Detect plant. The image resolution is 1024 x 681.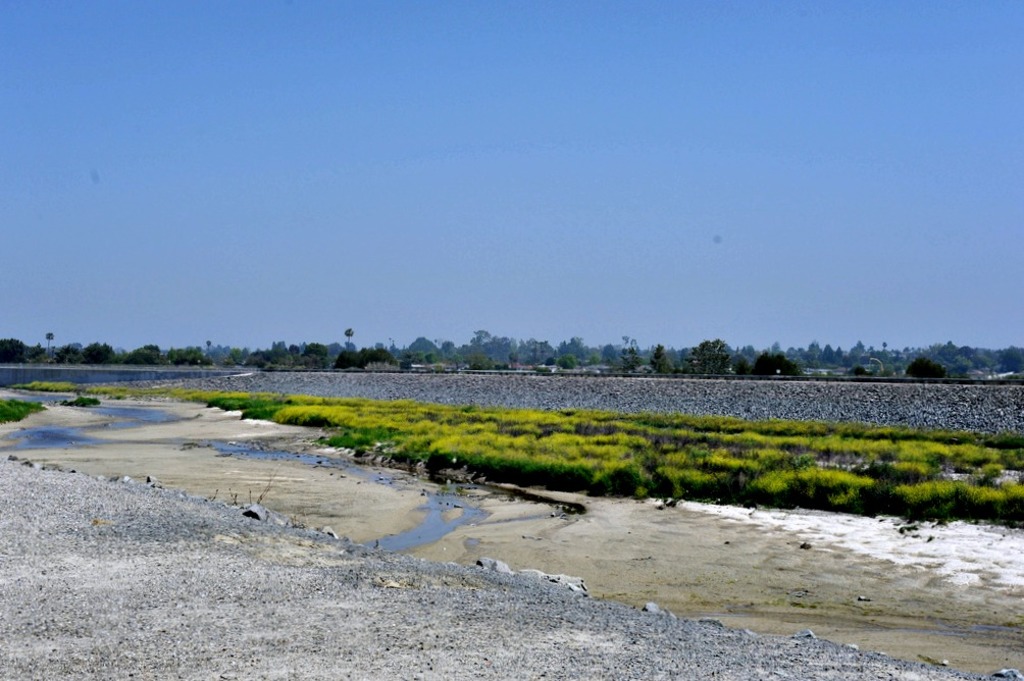
63 390 99 411.
